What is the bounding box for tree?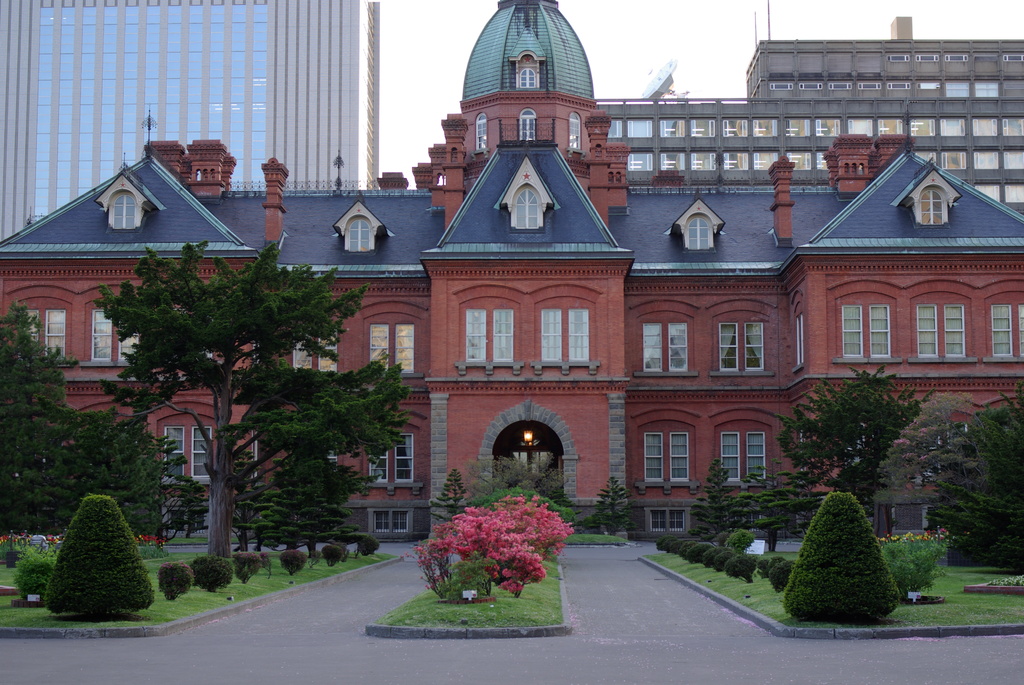
[92,236,428,572].
